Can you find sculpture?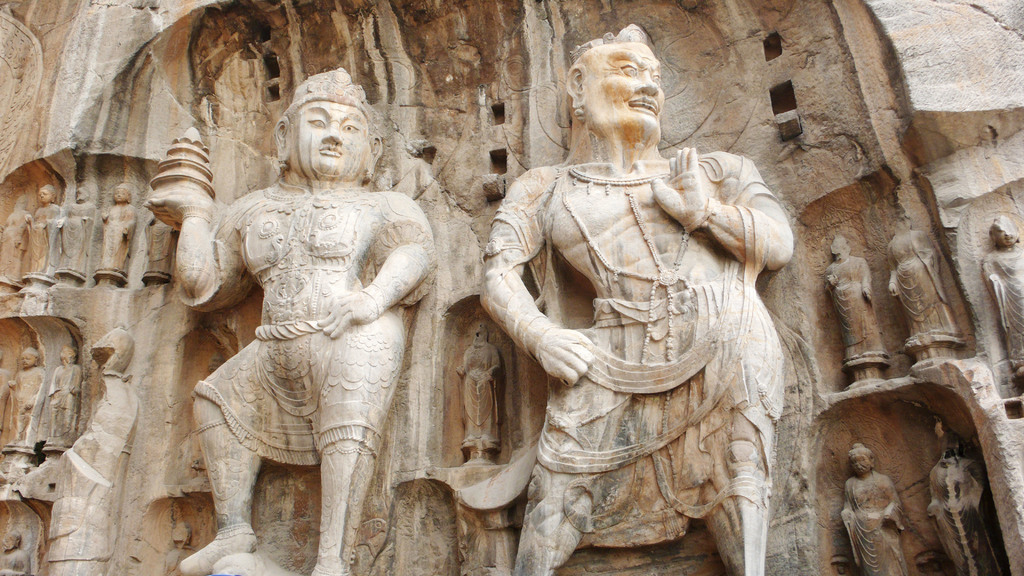
Yes, bounding box: (x1=837, y1=436, x2=915, y2=575).
